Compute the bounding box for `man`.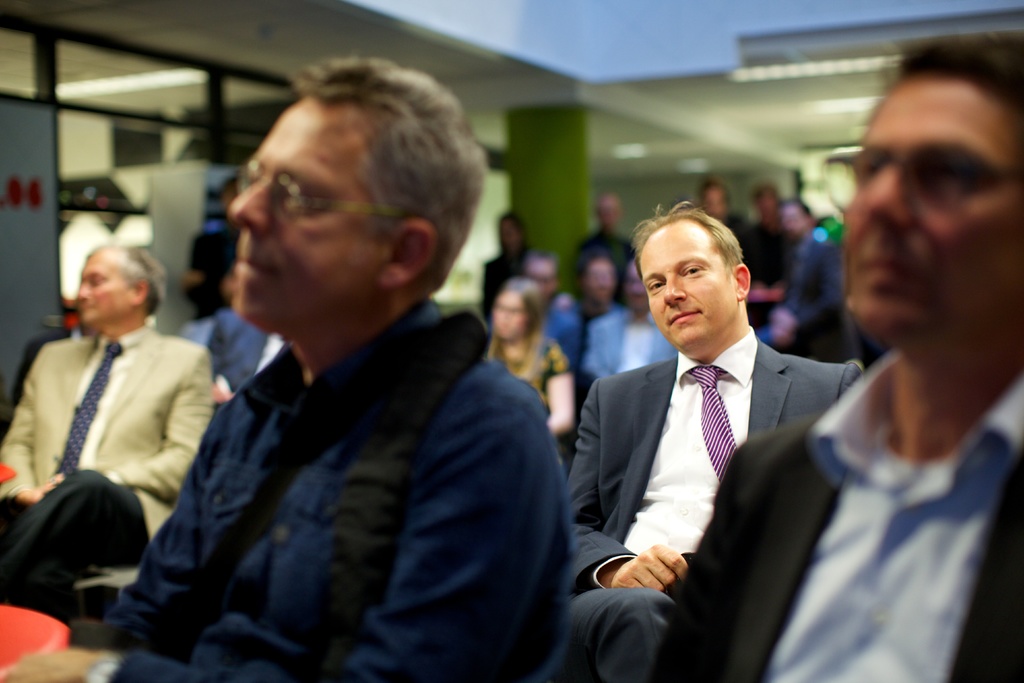
Rect(0, 56, 580, 682).
